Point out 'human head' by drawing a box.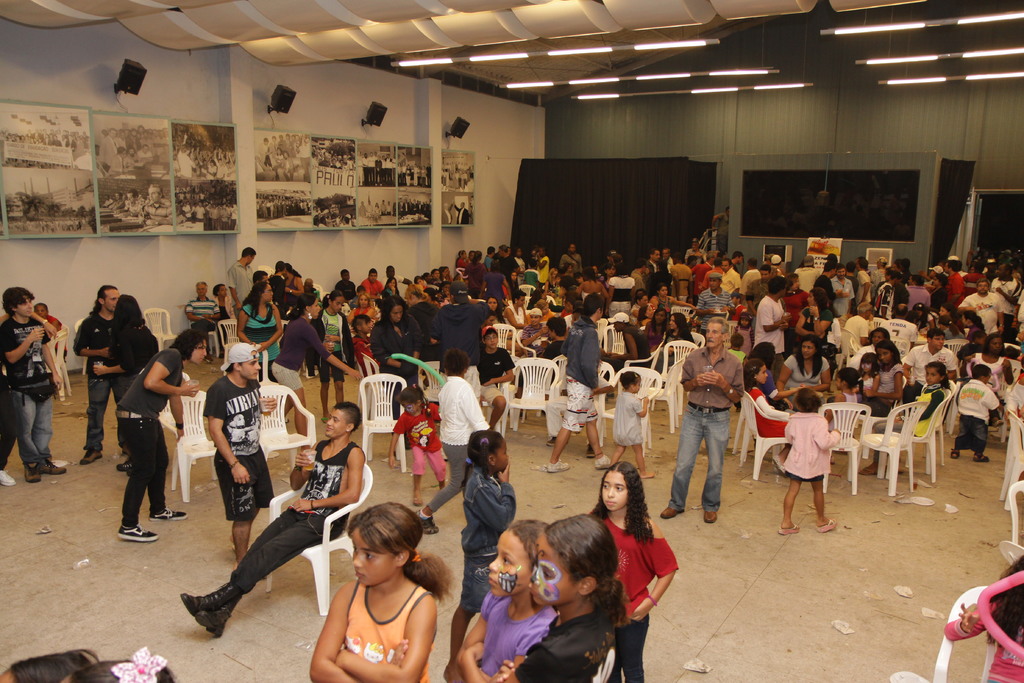
601:461:641:508.
